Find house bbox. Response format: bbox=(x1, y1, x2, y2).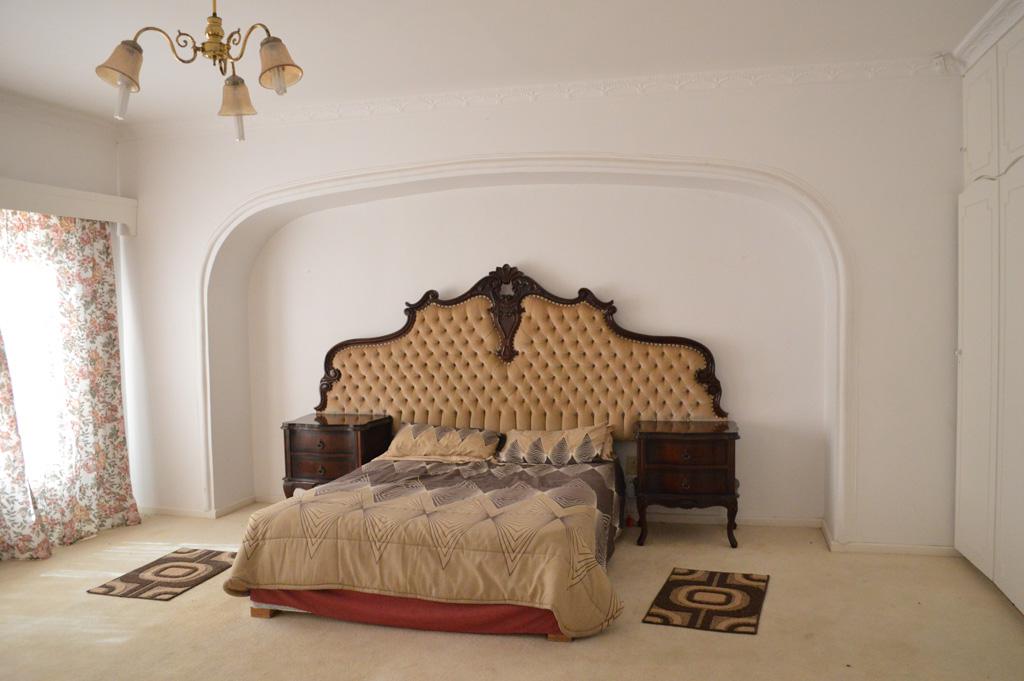
bbox=(0, 8, 1023, 680).
